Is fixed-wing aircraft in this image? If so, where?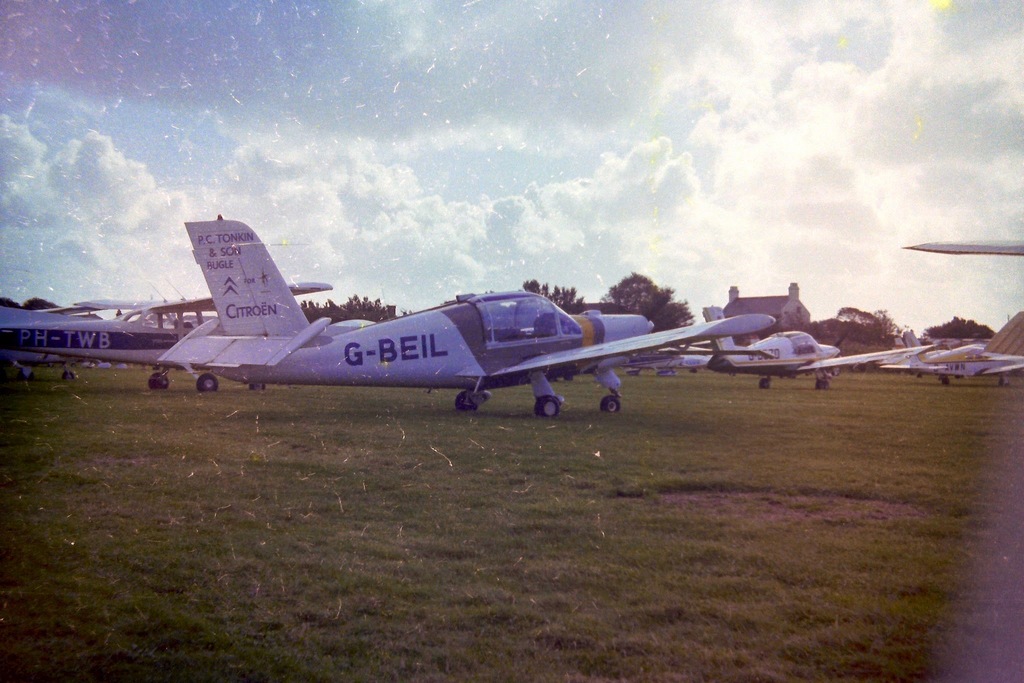
Yes, at {"x1": 152, "y1": 214, "x2": 776, "y2": 420}.
